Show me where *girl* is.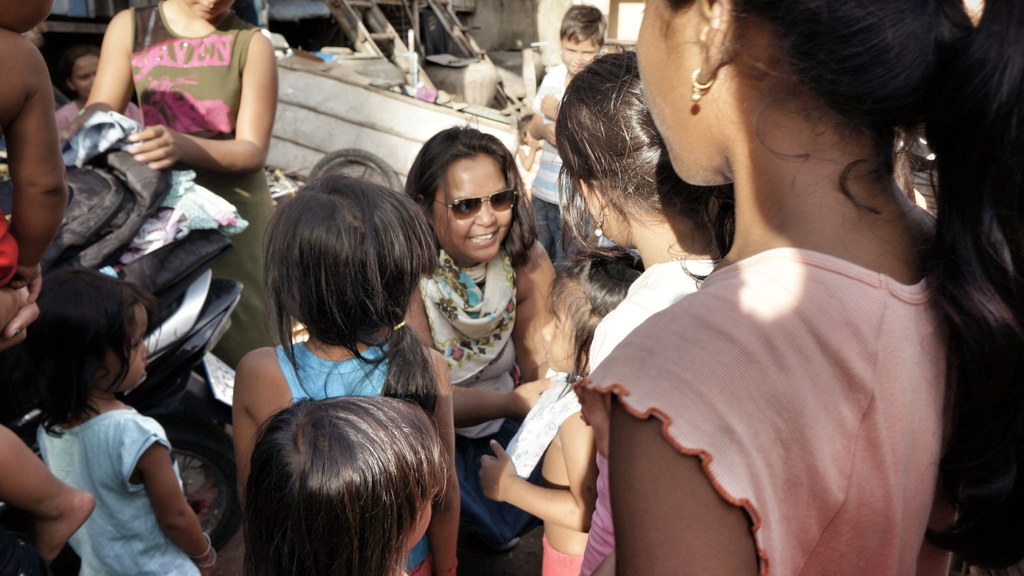
*girl* is at 19, 261, 211, 575.
